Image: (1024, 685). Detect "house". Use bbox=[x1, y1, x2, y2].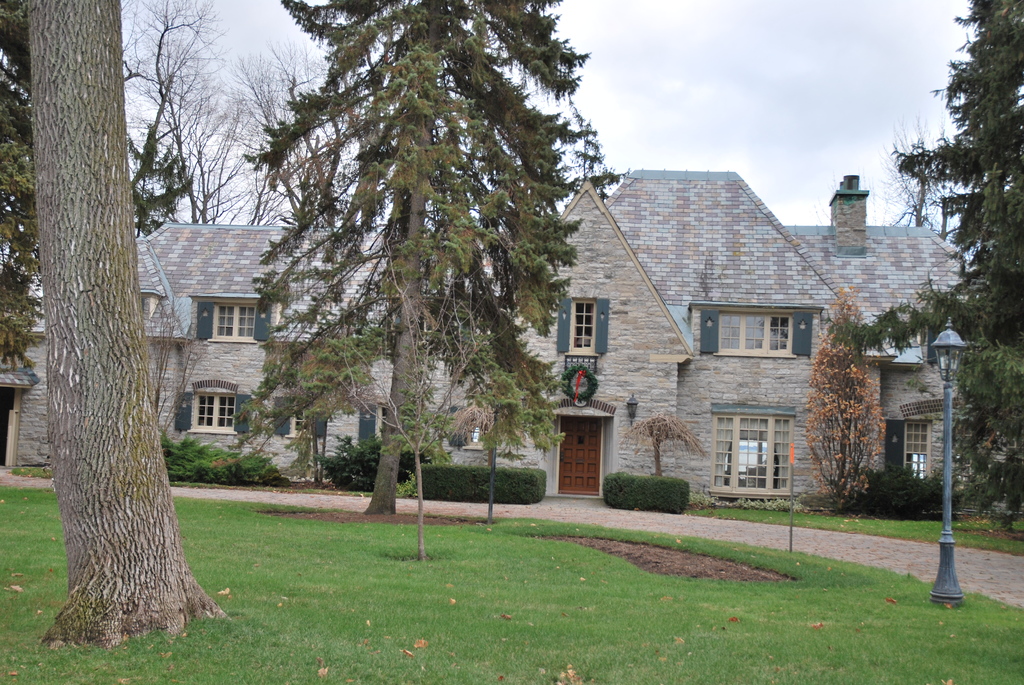
bbox=[147, 164, 899, 507].
